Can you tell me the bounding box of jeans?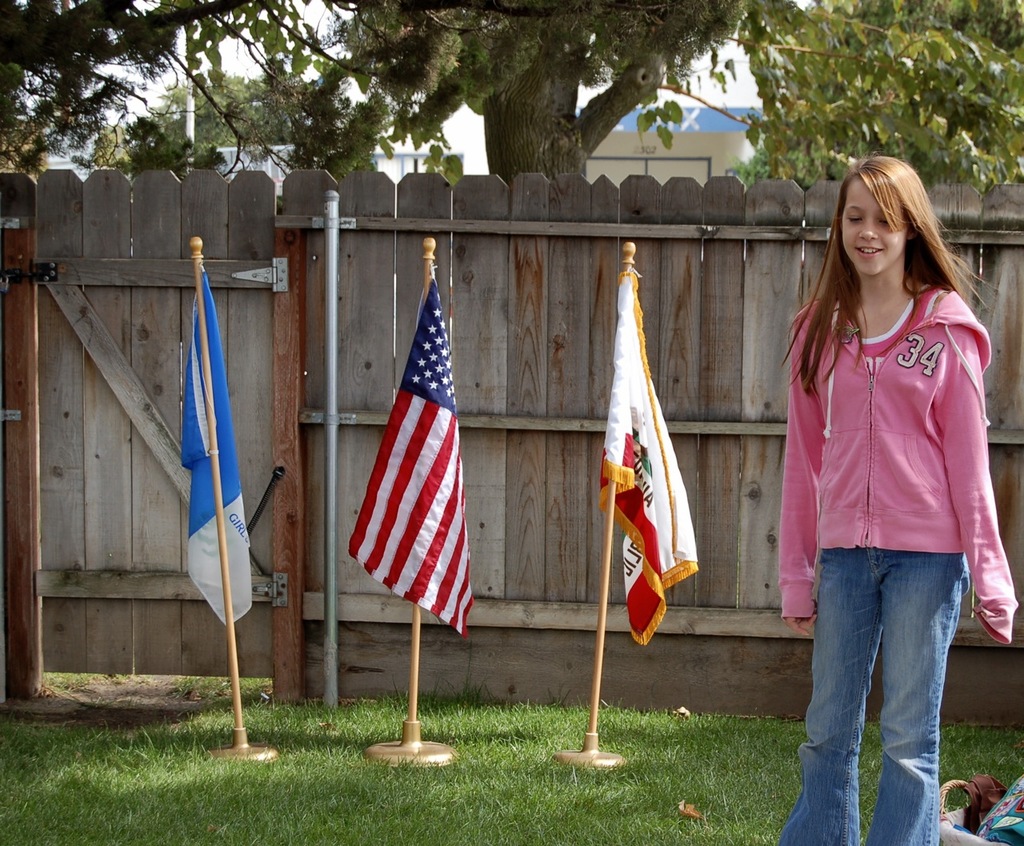
<region>802, 546, 976, 836</region>.
